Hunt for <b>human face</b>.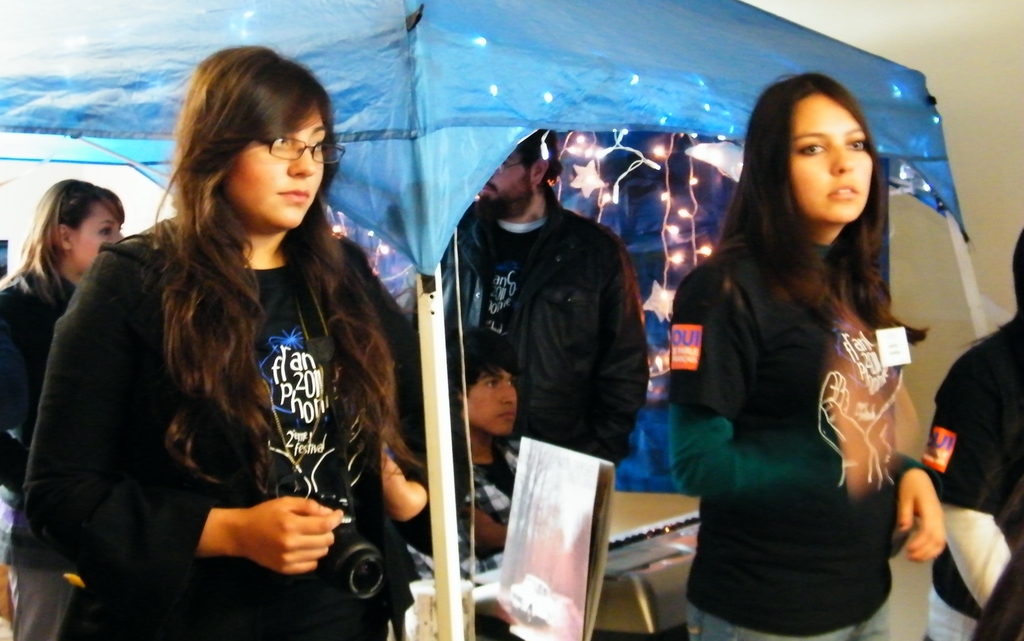
Hunted down at left=223, top=104, right=325, bottom=227.
